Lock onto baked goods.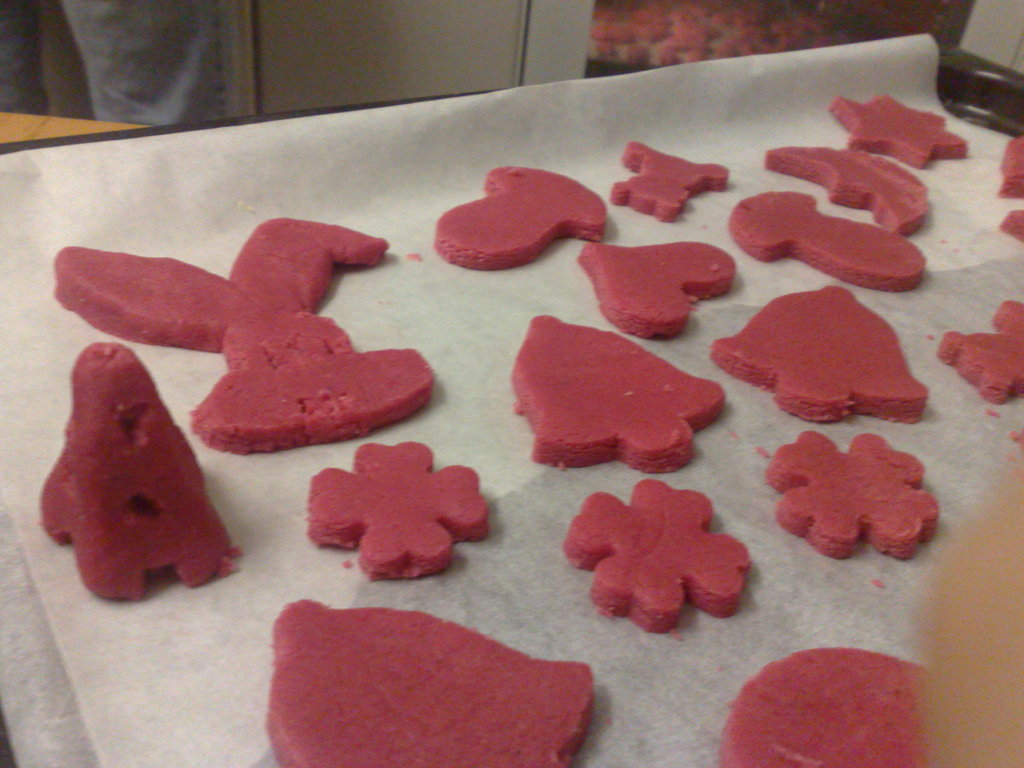
Locked: [264,599,592,767].
